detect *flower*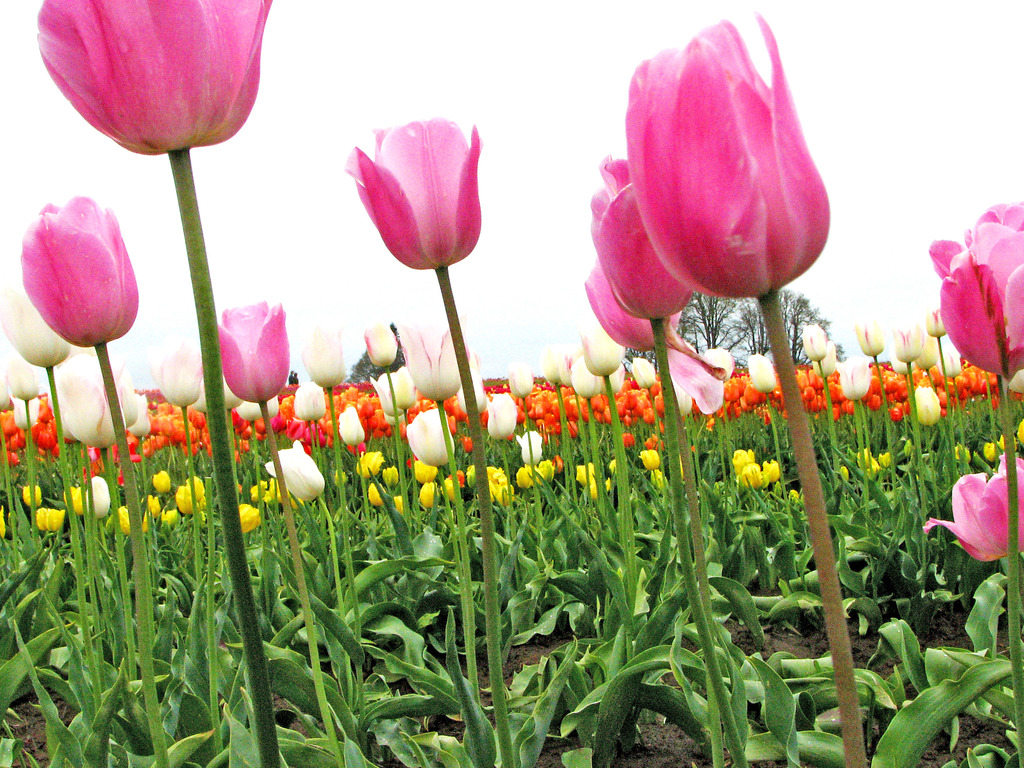
l=591, t=152, r=694, b=321
